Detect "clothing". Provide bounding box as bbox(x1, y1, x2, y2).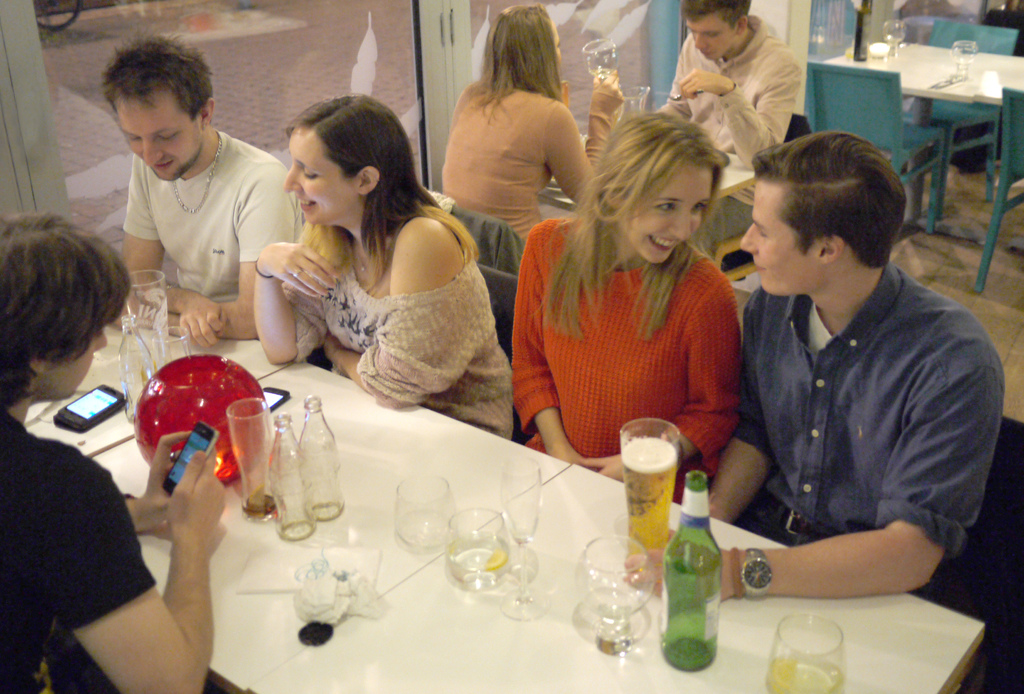
bbox(0, 398, 170, 693).
